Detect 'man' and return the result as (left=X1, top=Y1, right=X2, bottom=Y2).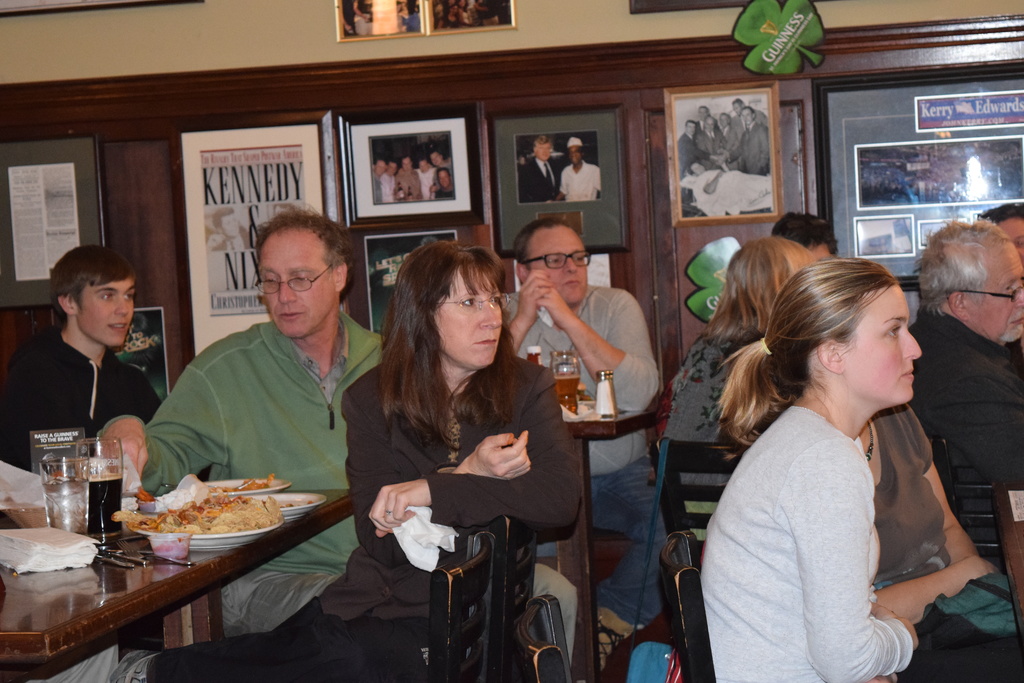
(left=10, top=256, right=173, bottom=499).
